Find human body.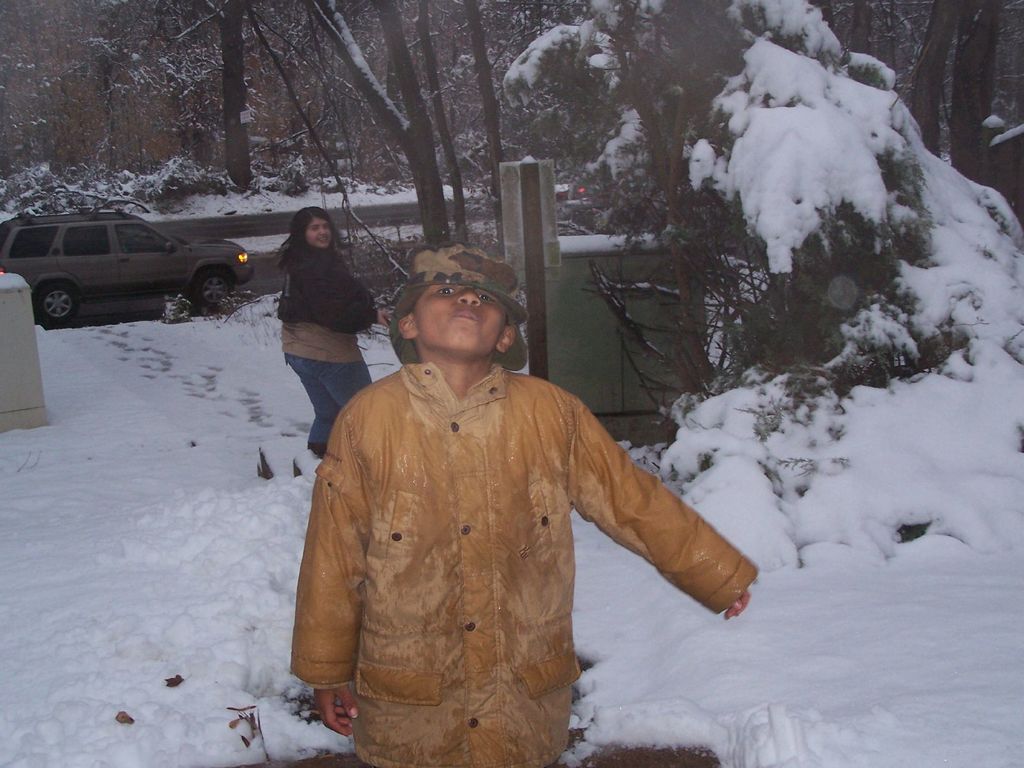
select_region(276, 248, 377, 463).
